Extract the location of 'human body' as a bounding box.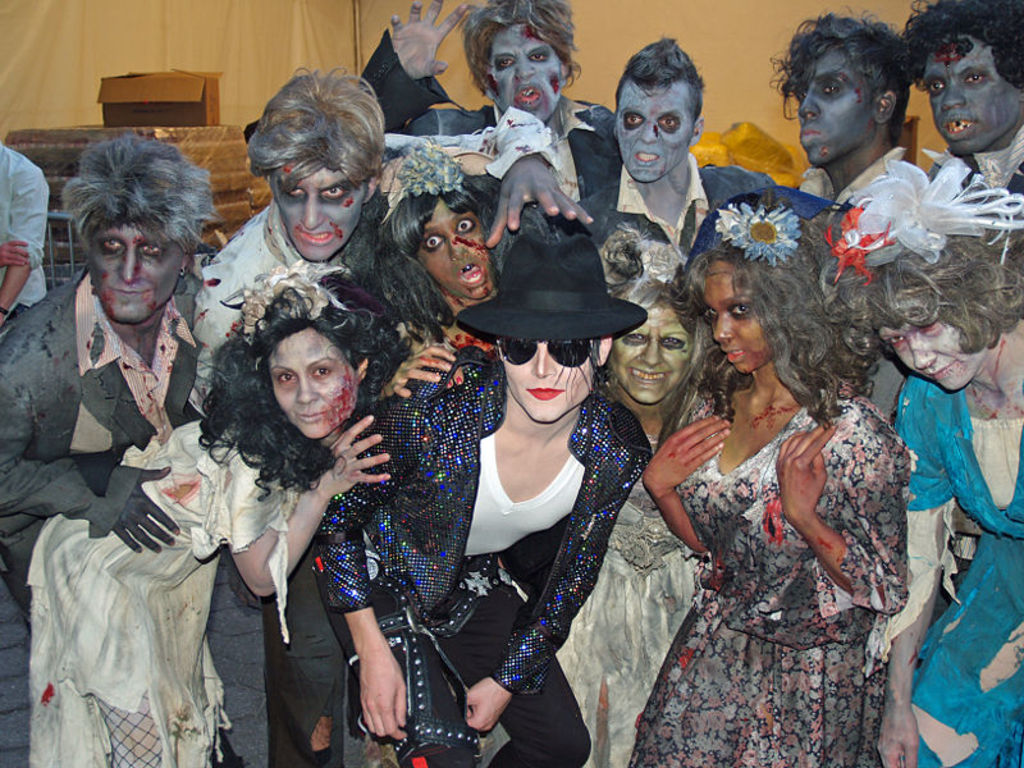
left=639, top=201, right=911, bottom=767.
